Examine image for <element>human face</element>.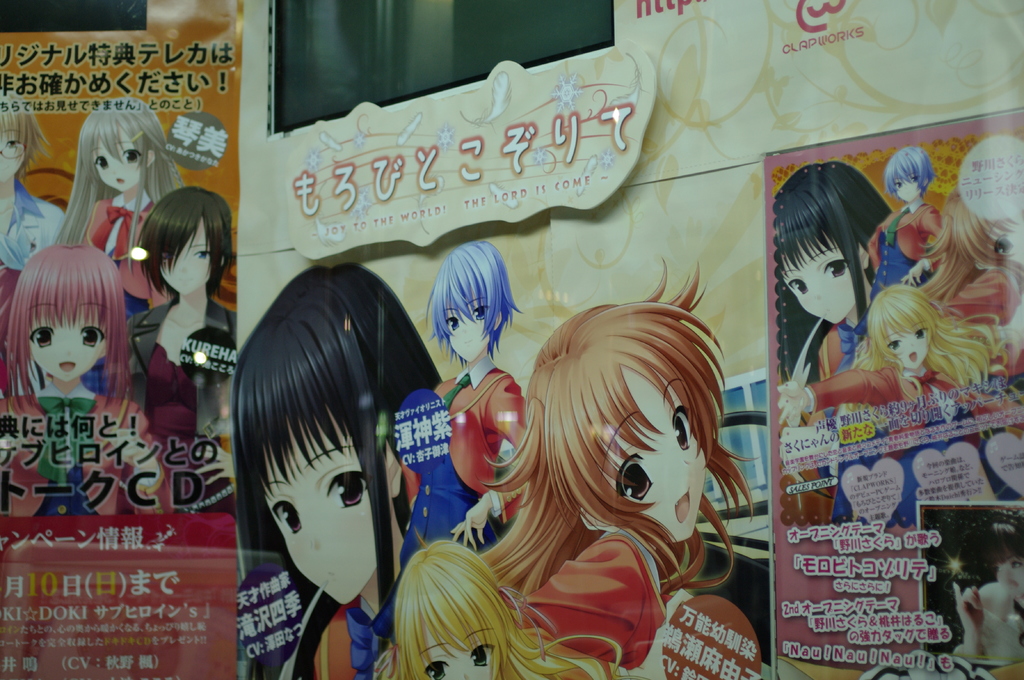
Examination result: (left=601, top=362, right=705, bottom=539).
